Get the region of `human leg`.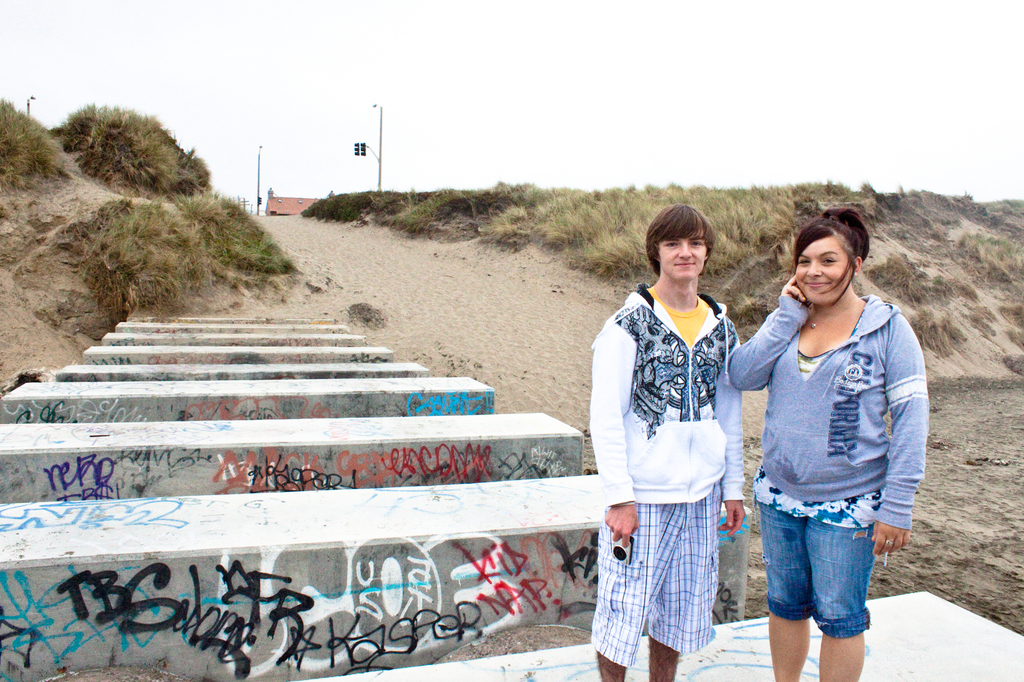
(811,506,884,679).
